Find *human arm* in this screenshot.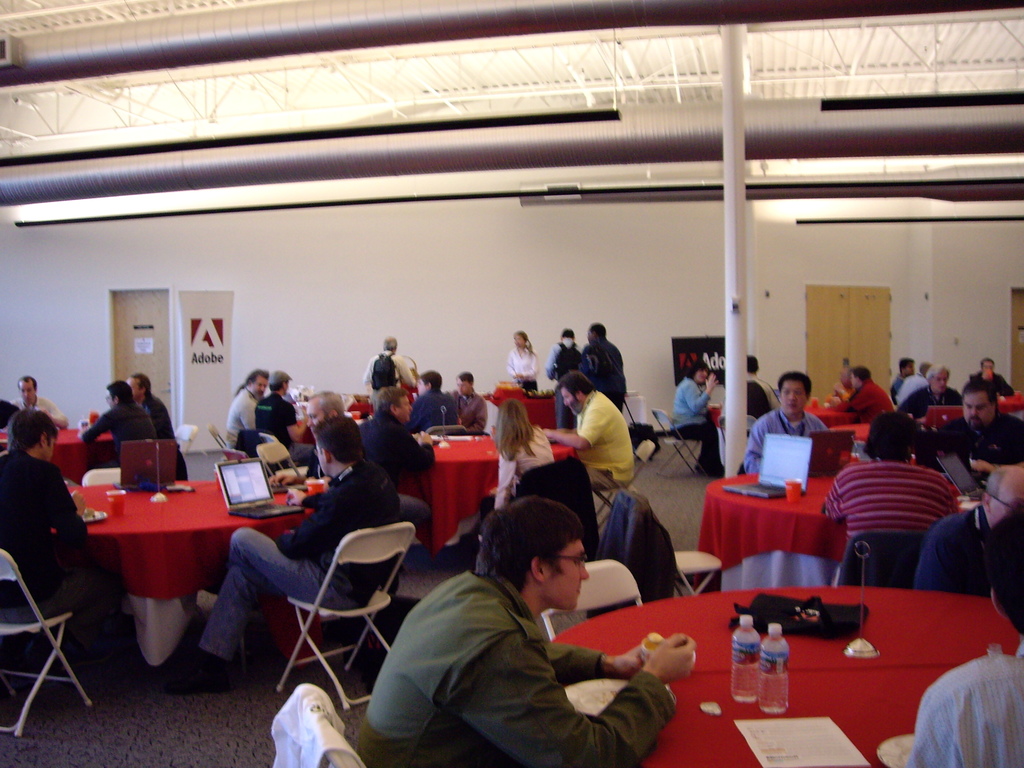
The bounding box for *human arm* is 819,474,849,522.
